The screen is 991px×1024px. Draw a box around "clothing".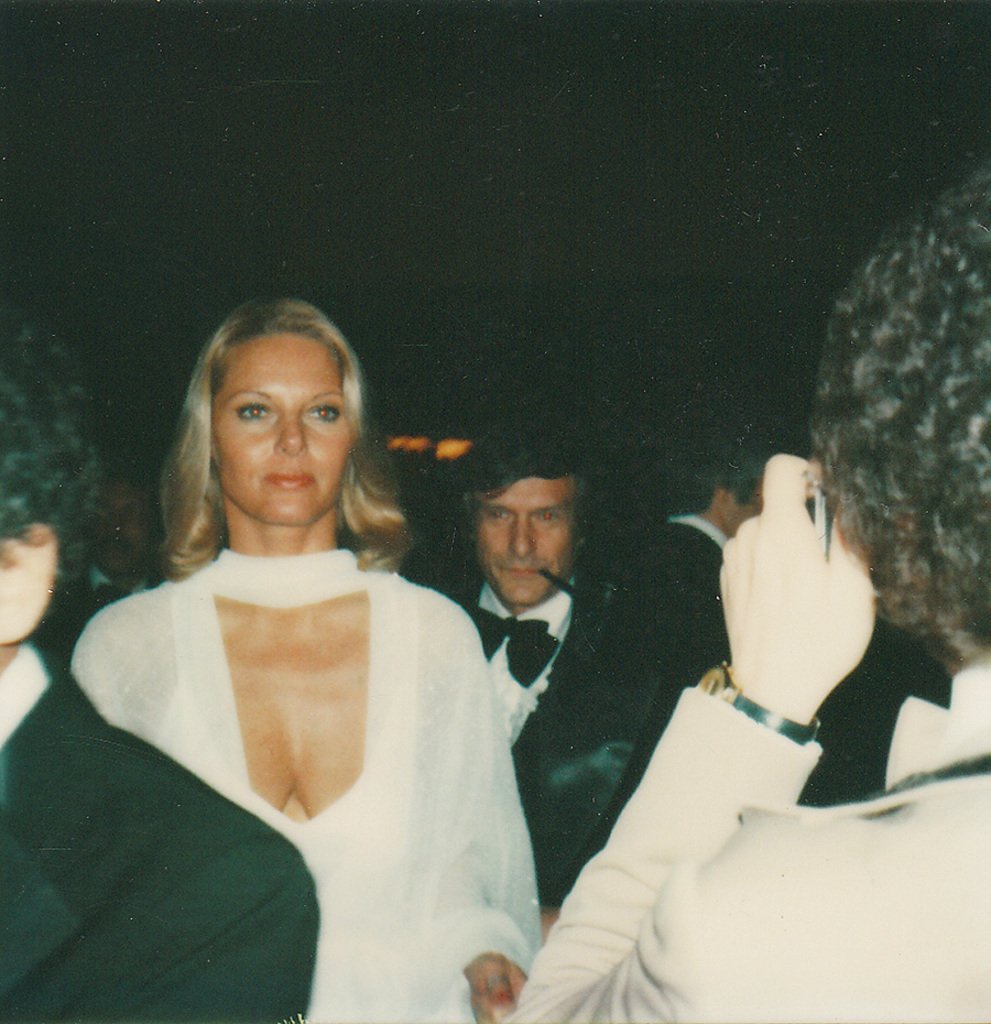
59, 560, 551, 1023.
